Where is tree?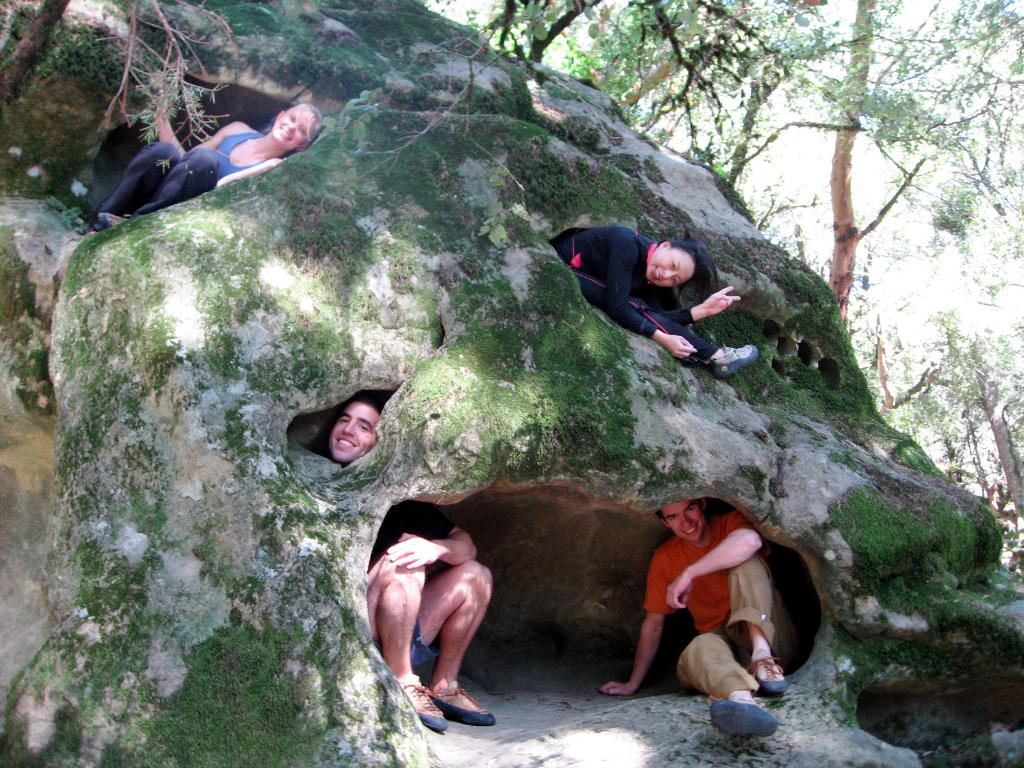
crop(0, 0, 262, 163).
